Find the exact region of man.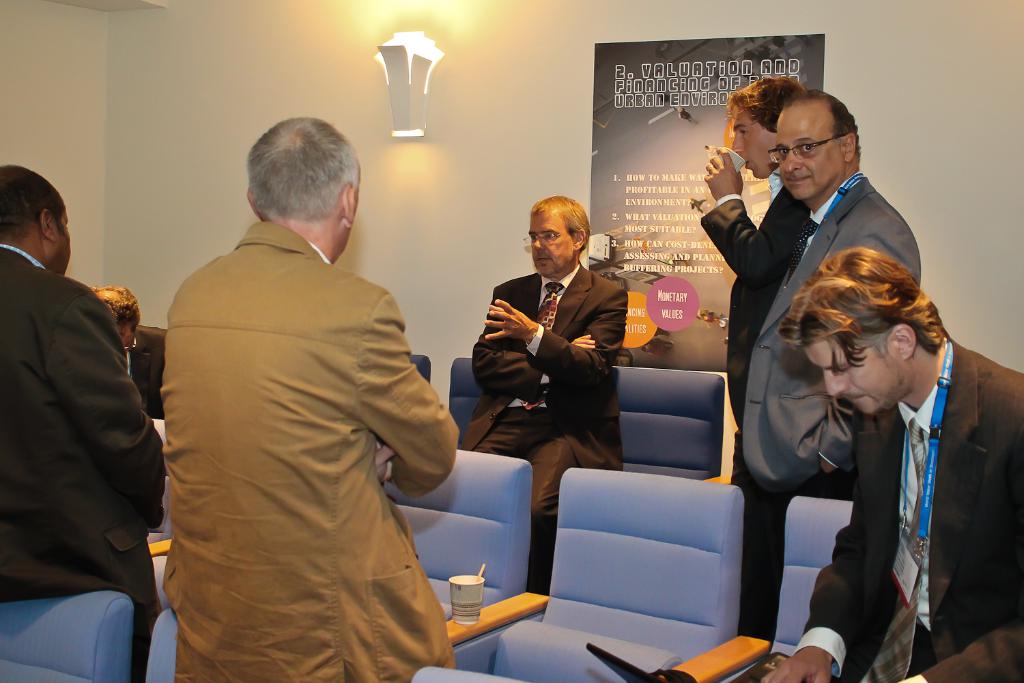
Exact region: (left=0, top=165, right=171, bottom=682).
